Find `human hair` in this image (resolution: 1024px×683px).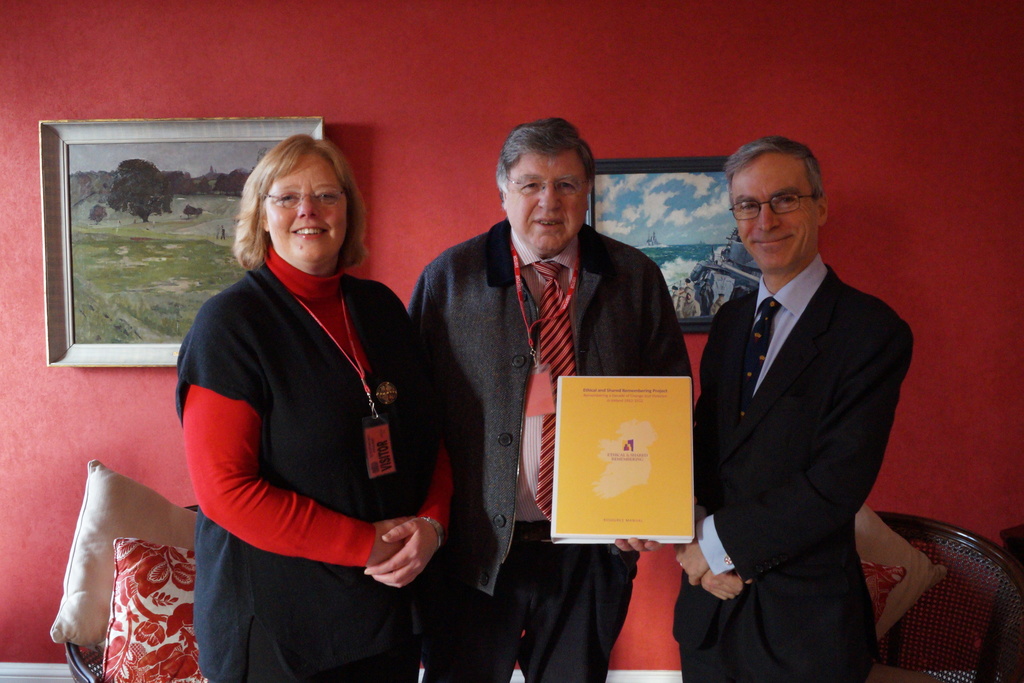
719, 136, 825, 194.
